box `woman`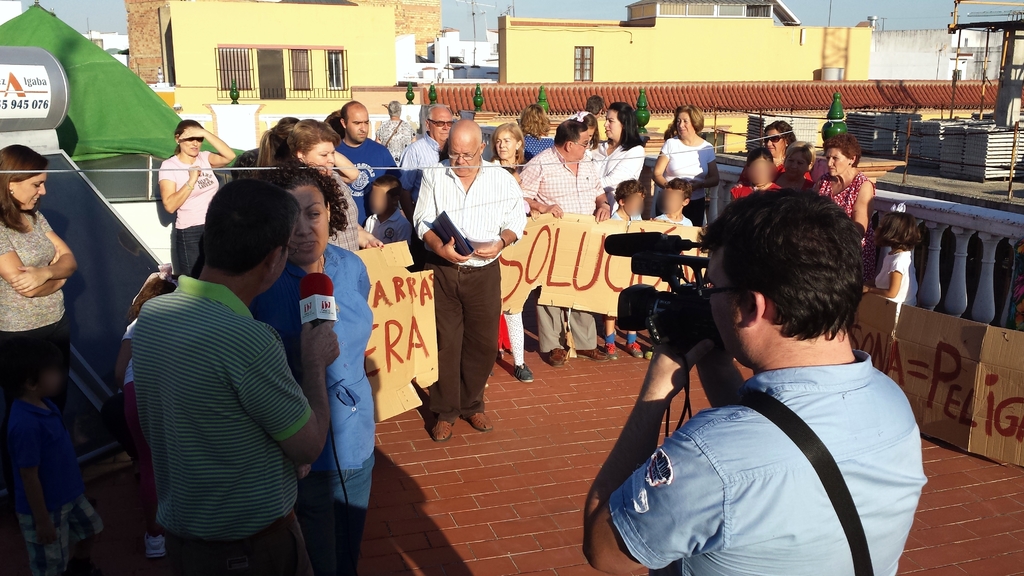
box=[780, 140, 815, 197]
